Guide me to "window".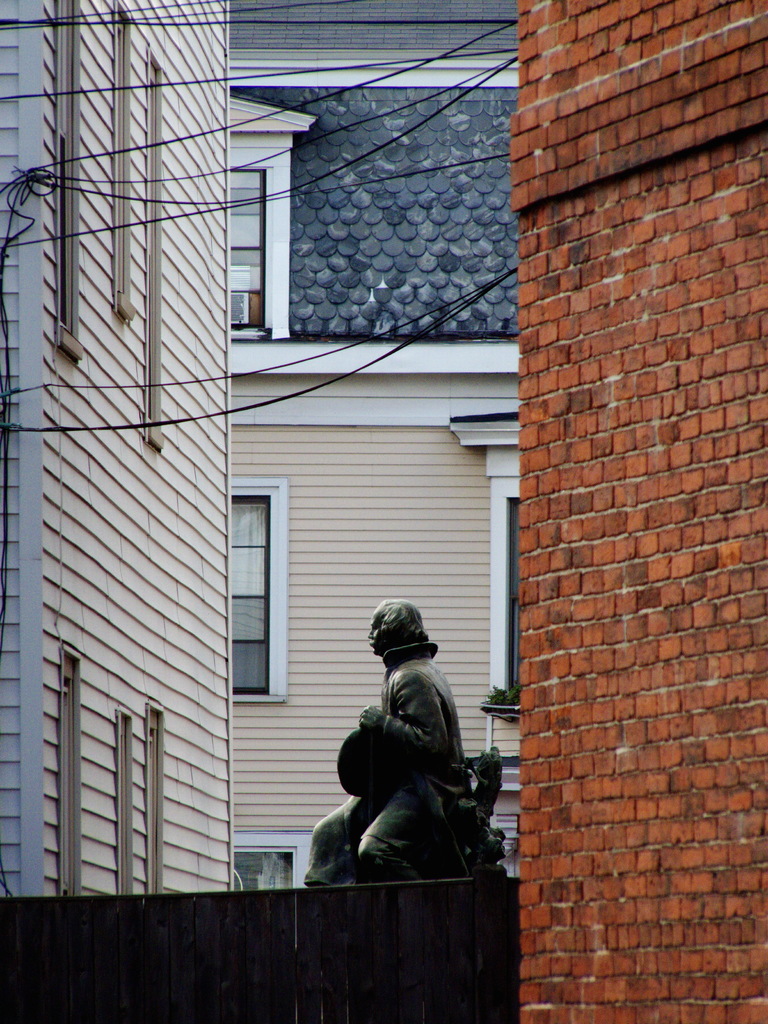
Guidance: <box>508,494,525,689</box>.
